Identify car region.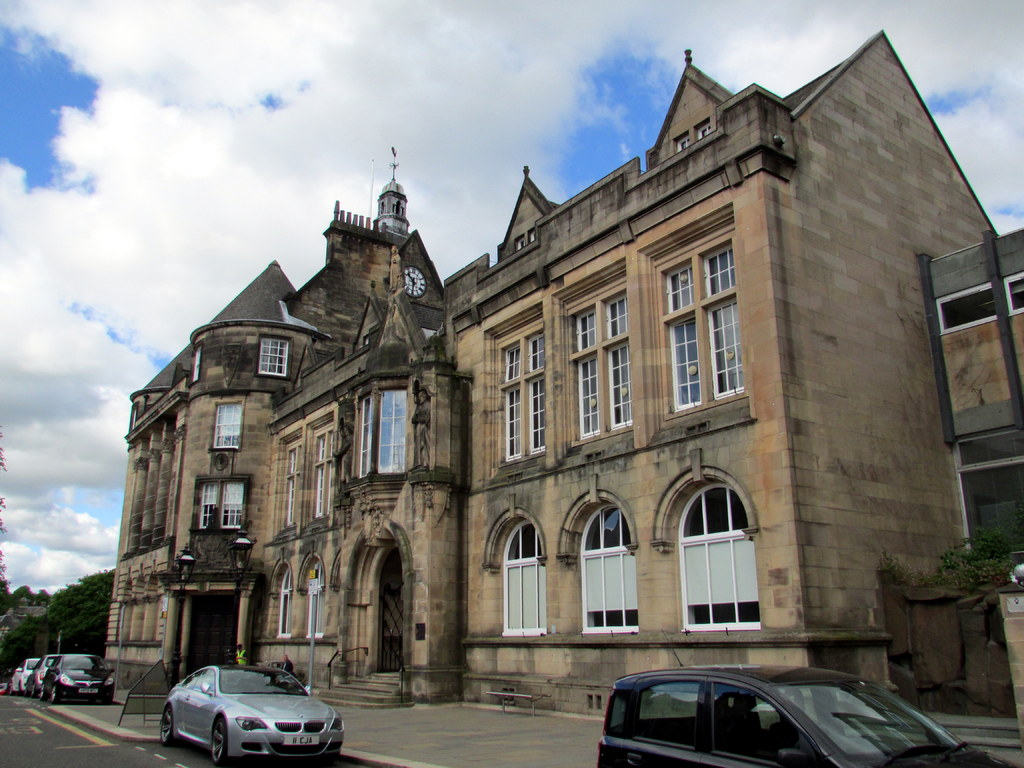
Region: bbox=(42, 653, 115, 703).
